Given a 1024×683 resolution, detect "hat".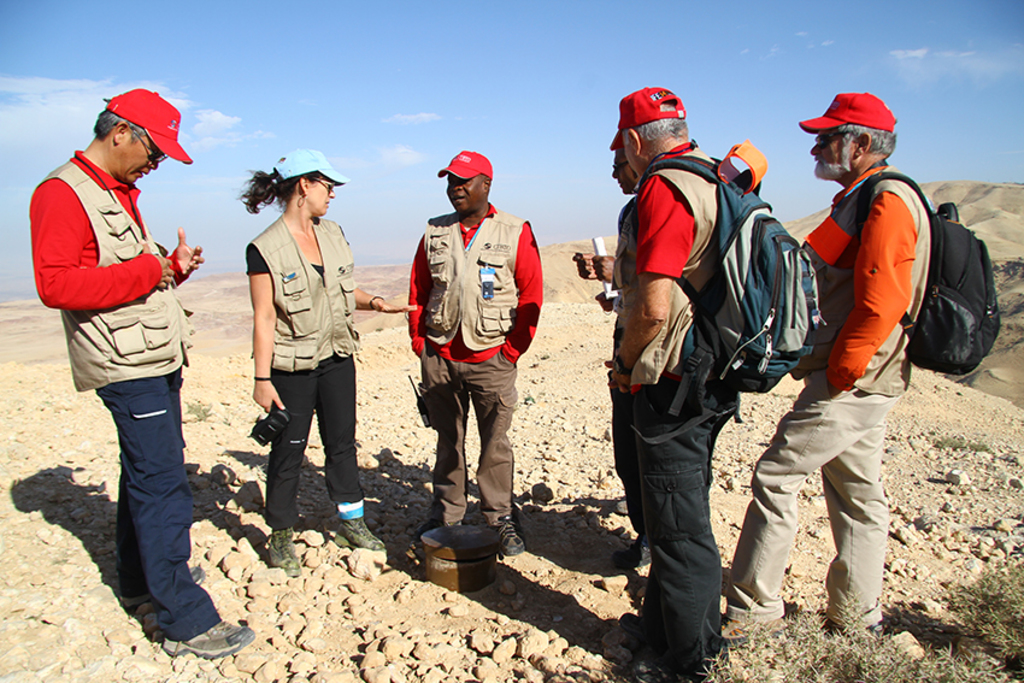
locate(435, 148, 494, 183).
